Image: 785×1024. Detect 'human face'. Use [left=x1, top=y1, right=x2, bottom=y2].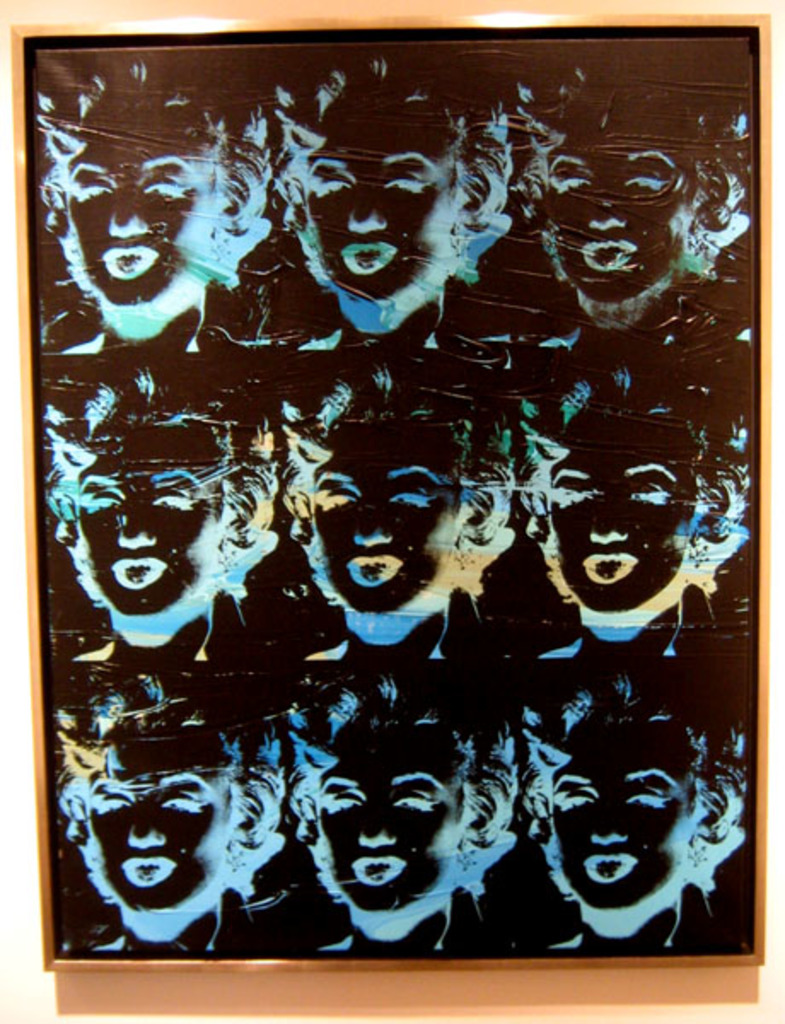
[left=550, top=408, right=698, bottom=606].
